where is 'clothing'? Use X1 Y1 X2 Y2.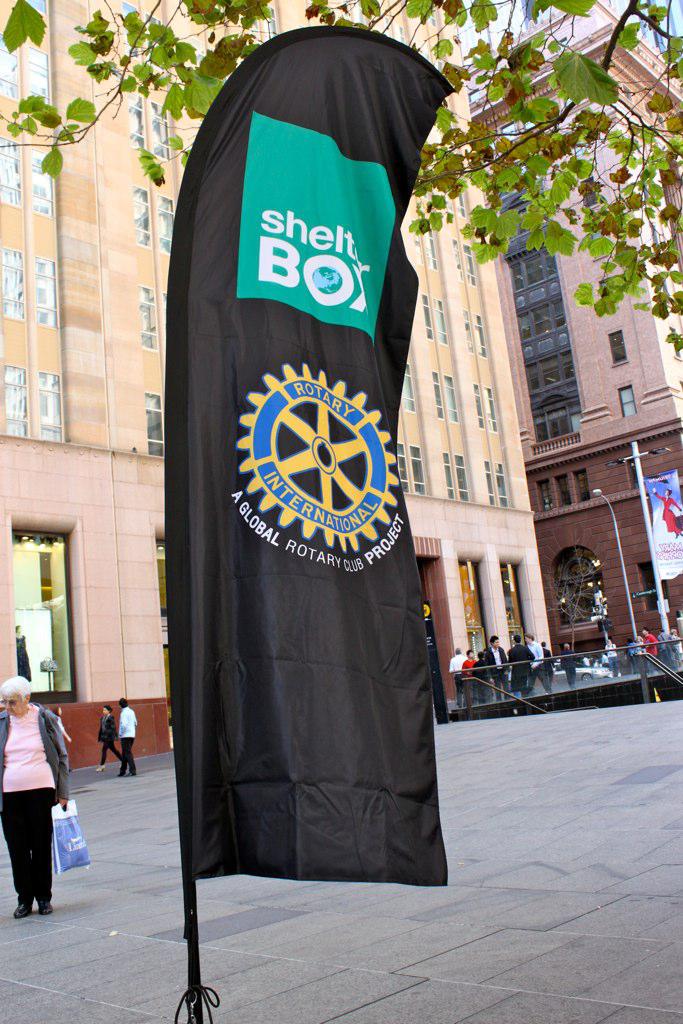
643 633 667 657.
